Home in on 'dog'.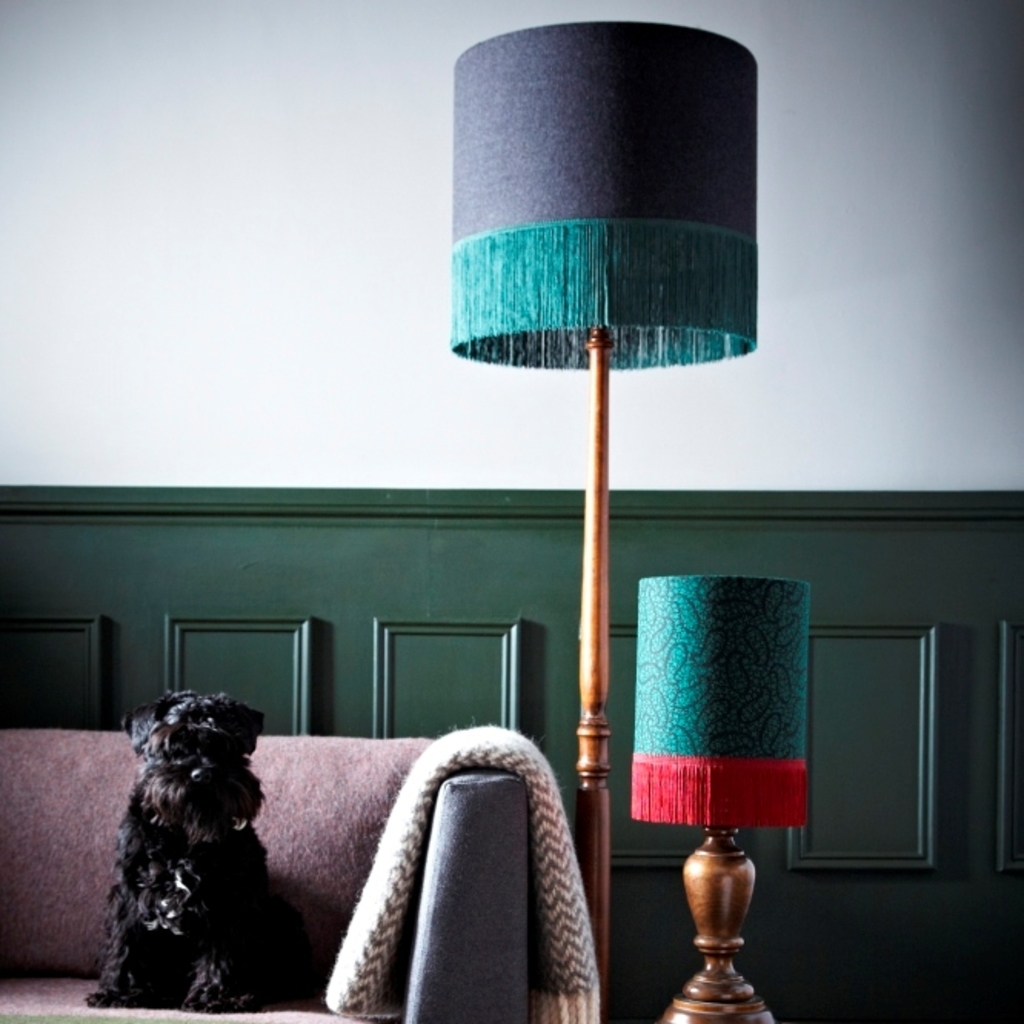
Homed in at 83:690:309:1016.
